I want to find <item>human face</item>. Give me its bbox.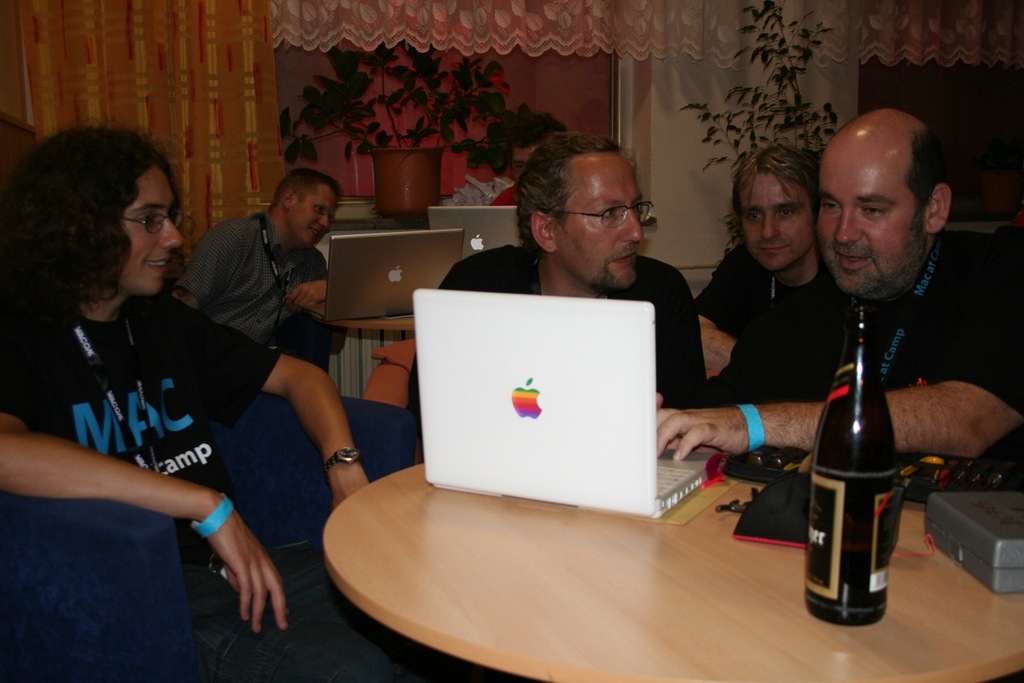
551:149:643:289.
